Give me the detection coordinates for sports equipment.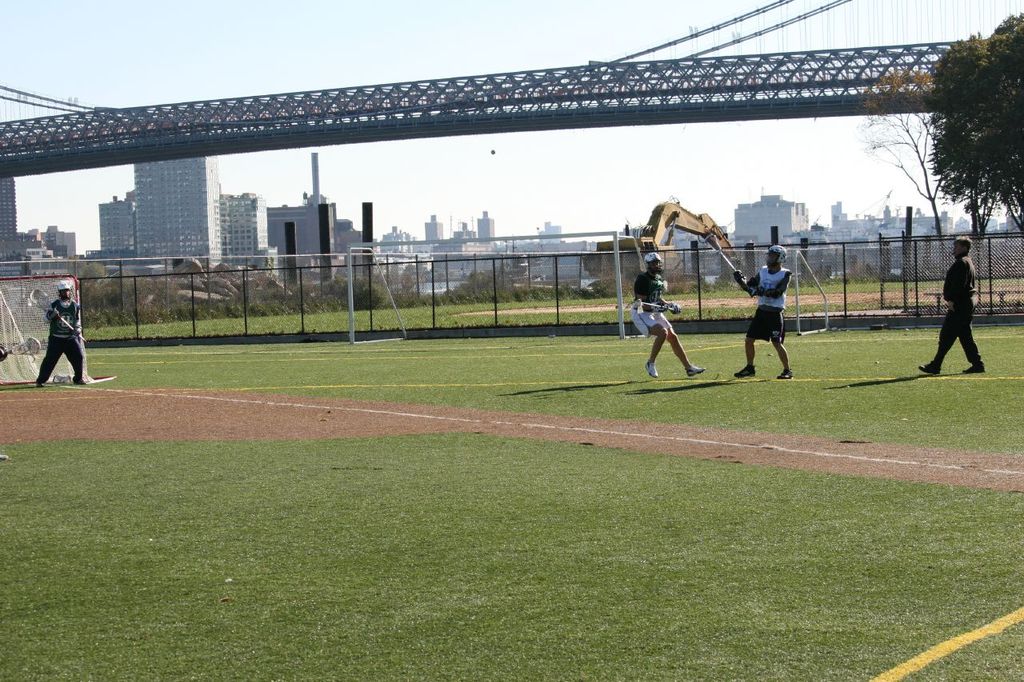
[left=26, top=286, right=87, bottom=343].
